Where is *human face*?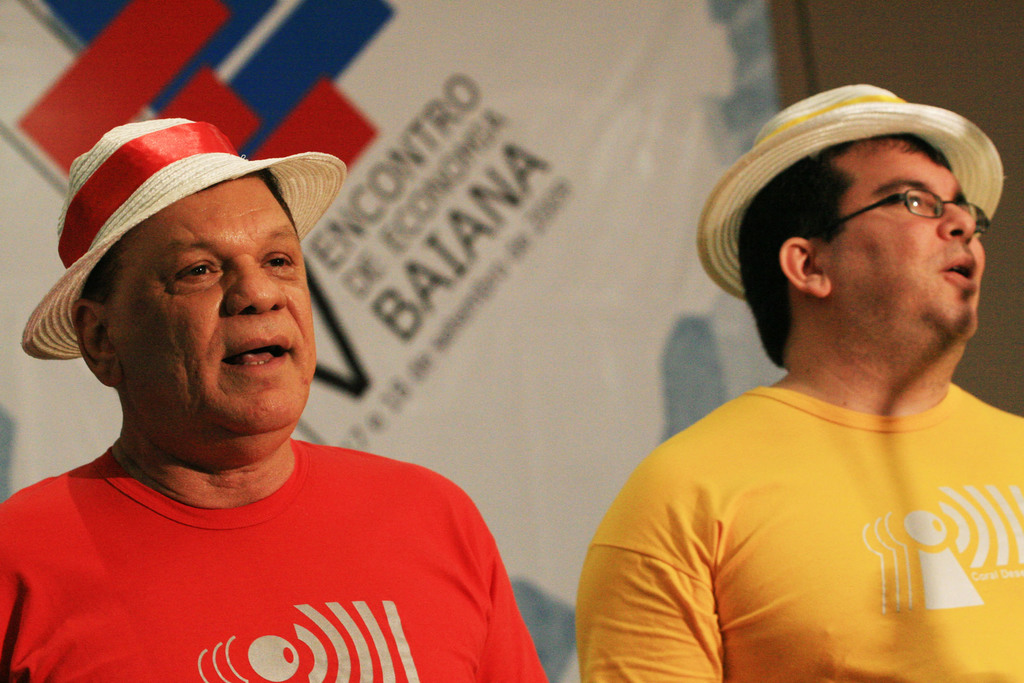
Rect(105, 178, 319, 432).
